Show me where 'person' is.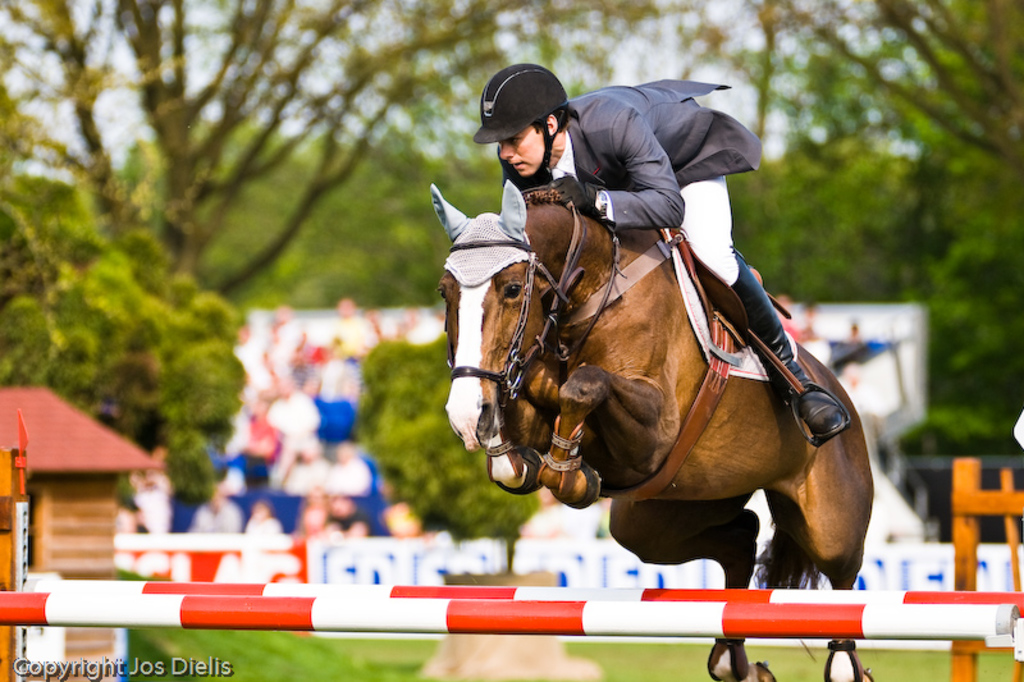
'person' is at 470:69:845:450.
